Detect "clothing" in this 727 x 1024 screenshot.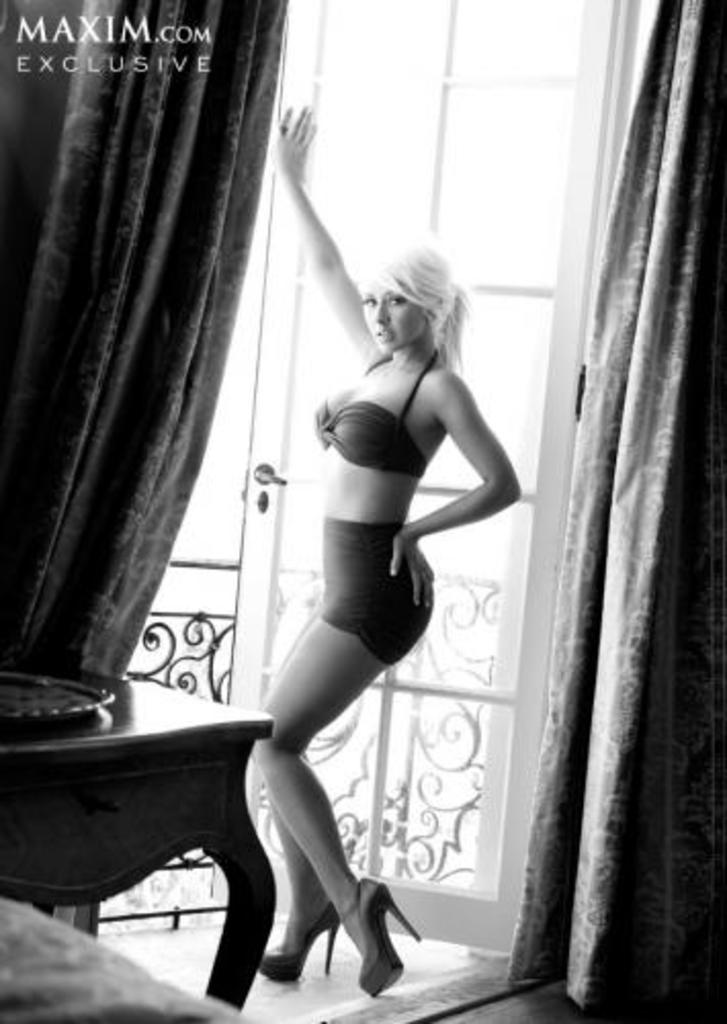
Detection: {"x1": 307, "y1": 342, "x2": 434, "y2": 489}.
